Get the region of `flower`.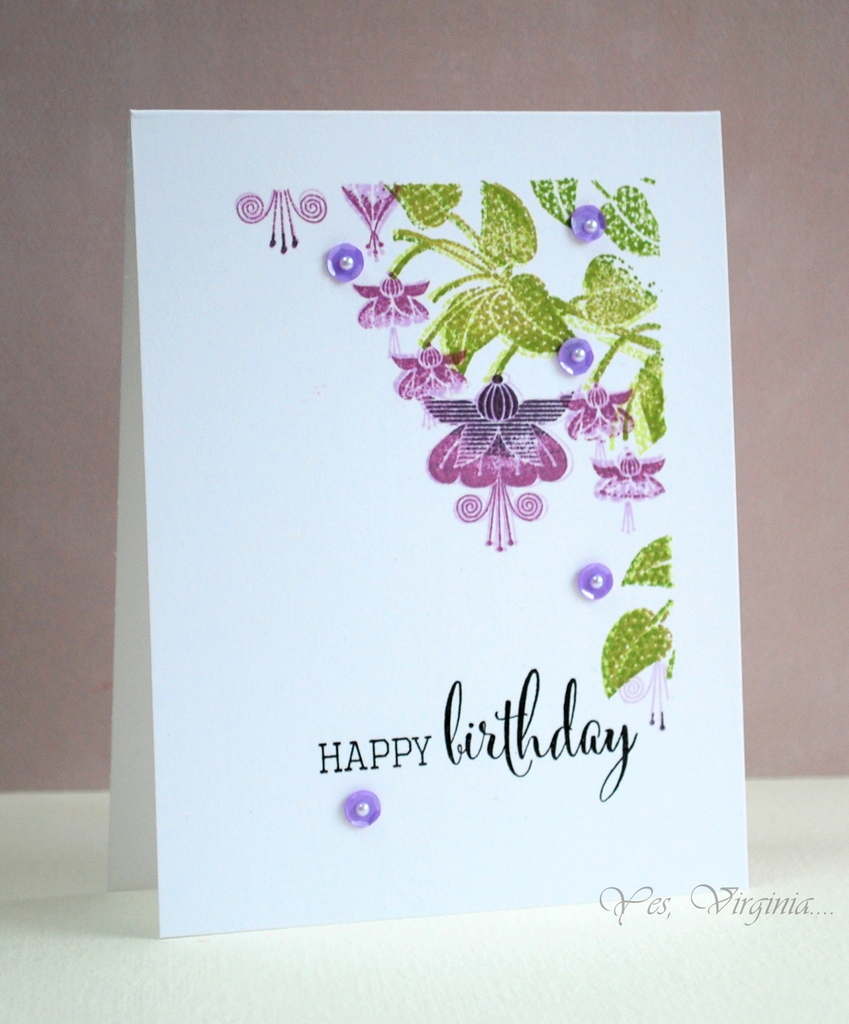
388,344,470,414.
